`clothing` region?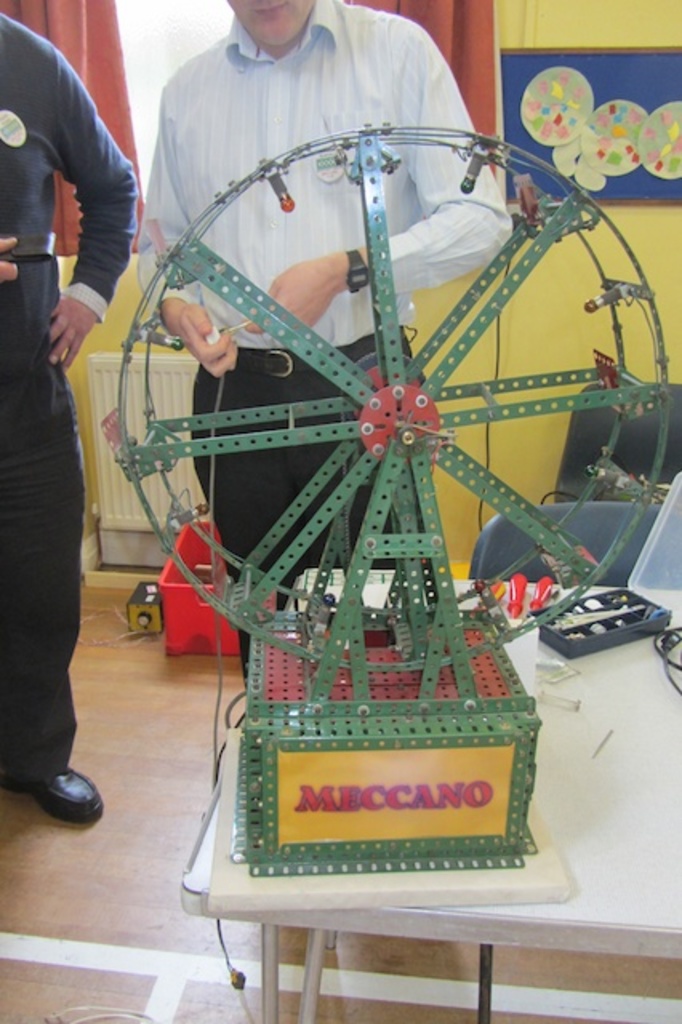
box(0, 8, 130, 779)
